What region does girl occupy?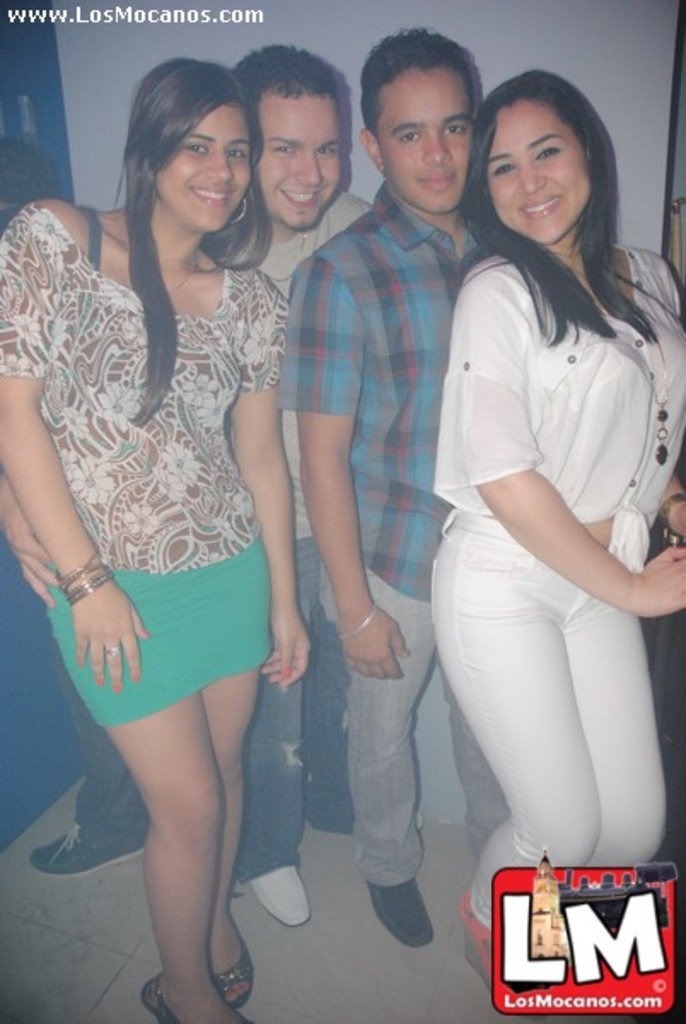
{"x1": 427, "y1": 60, "x2": 684, "y2": 1004}.
